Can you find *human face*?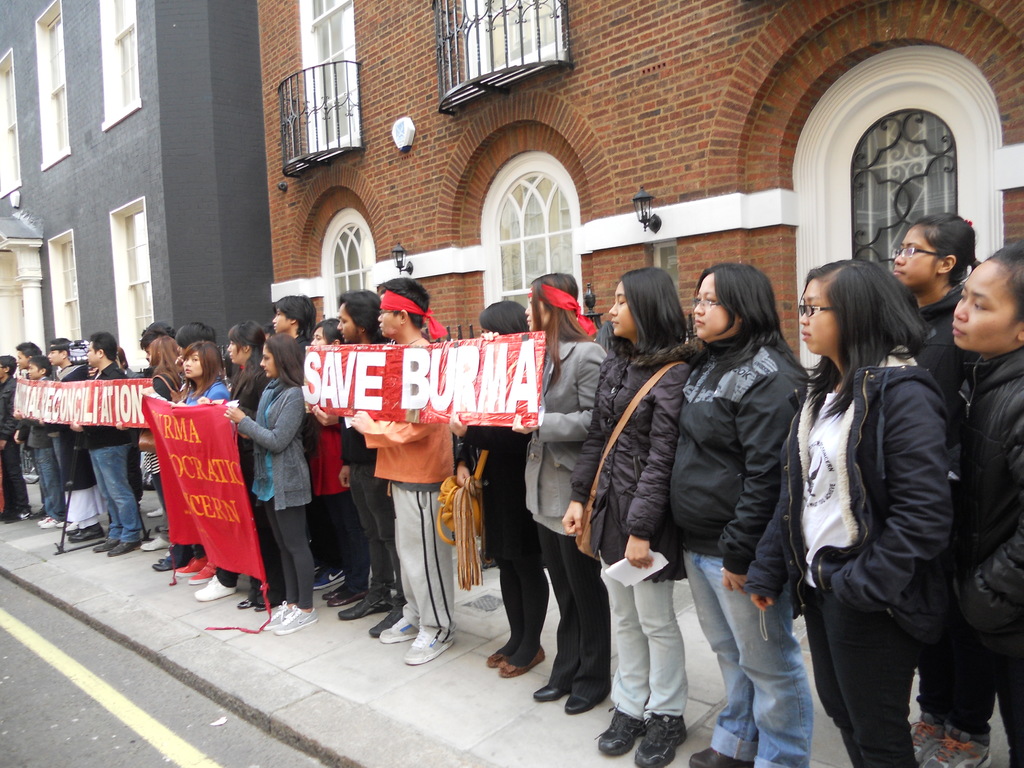
Yes, bounding box: 308 326 328 342.
